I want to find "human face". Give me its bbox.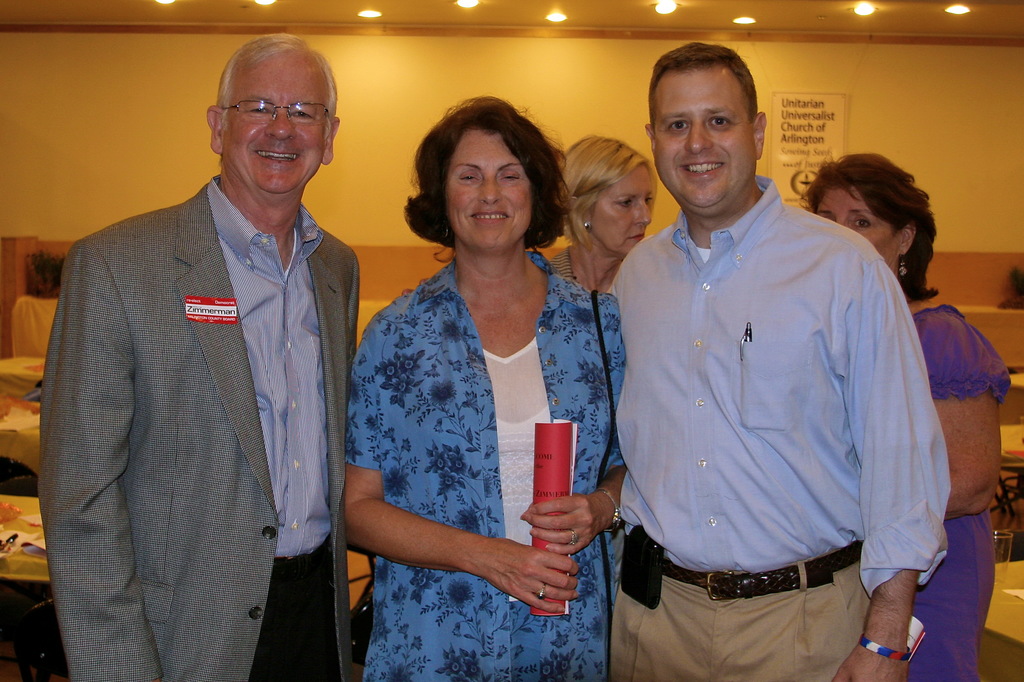
left=588, top=165, right=652, bottom=254.
